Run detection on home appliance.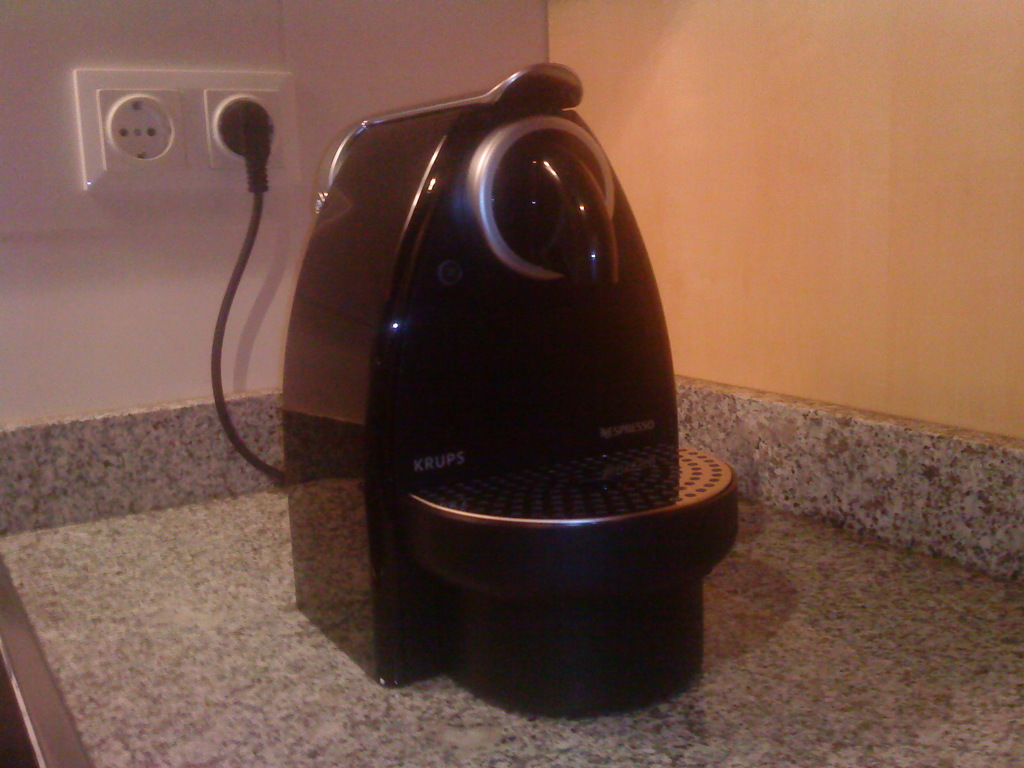
Result: <bbox>262, 111, 735, 665</bbox>.
